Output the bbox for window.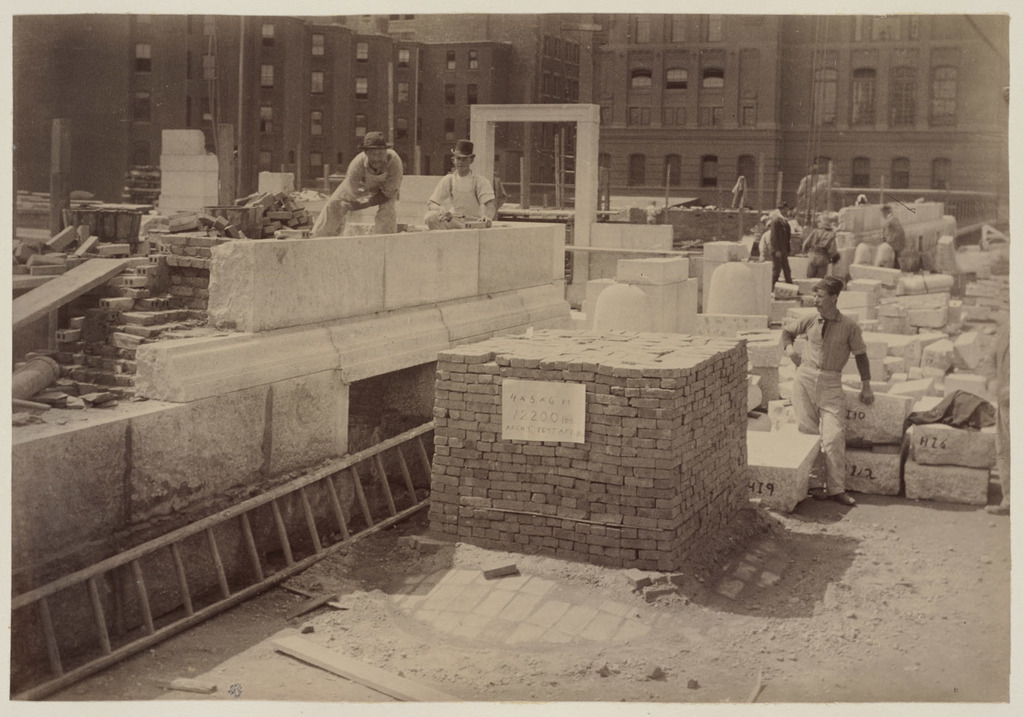
select_region(853, 69, 872, 126).
